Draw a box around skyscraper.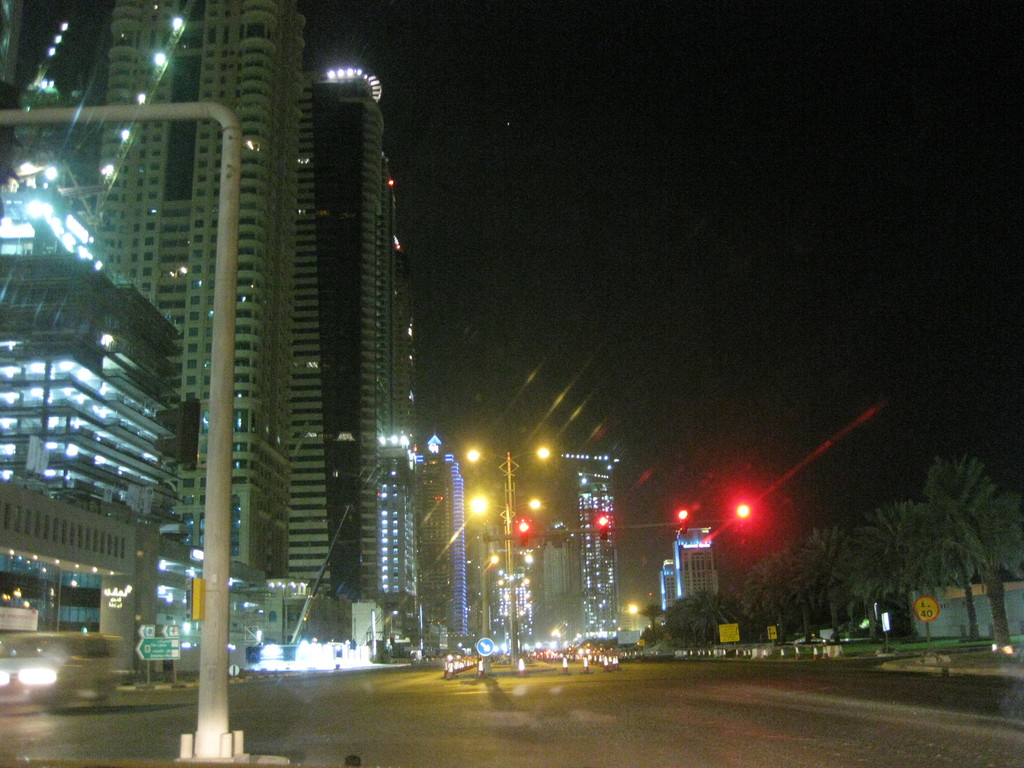
detection(412, 435, 467, 643).
